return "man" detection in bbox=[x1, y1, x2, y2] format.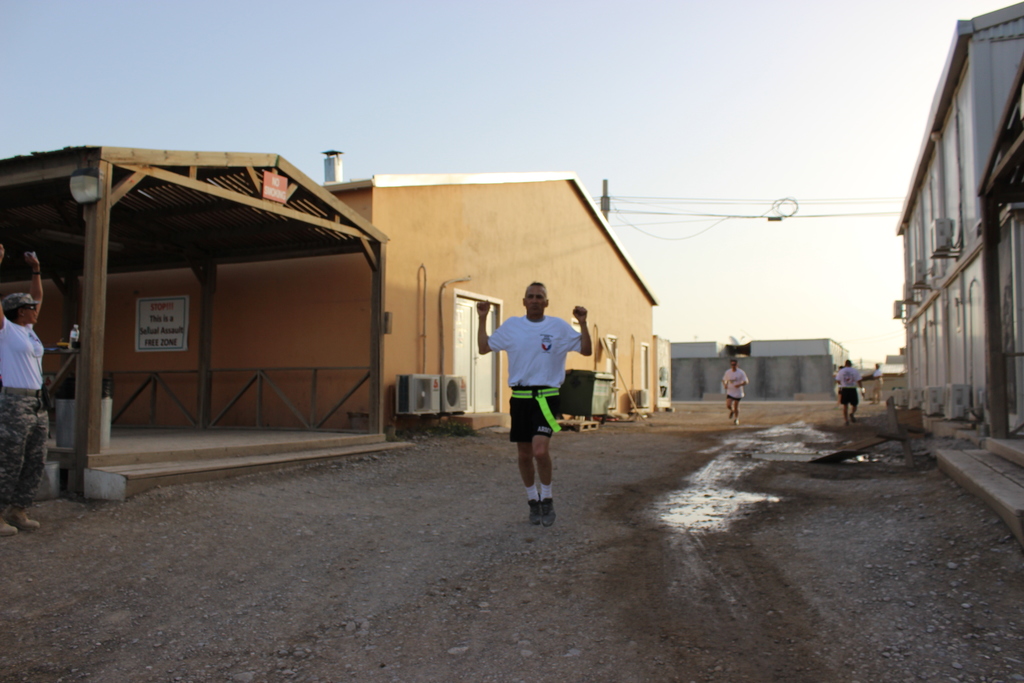
bbox=[718, 353, 745, 430].
